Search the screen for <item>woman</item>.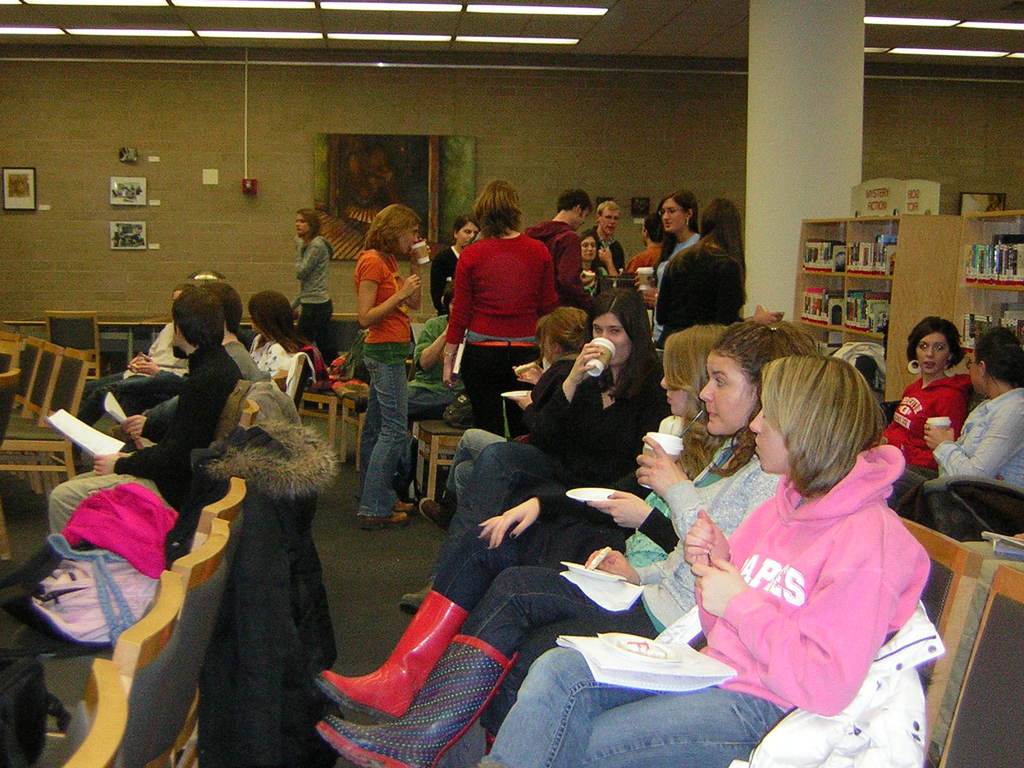
Found at box=[305, 319, 741, 726].
